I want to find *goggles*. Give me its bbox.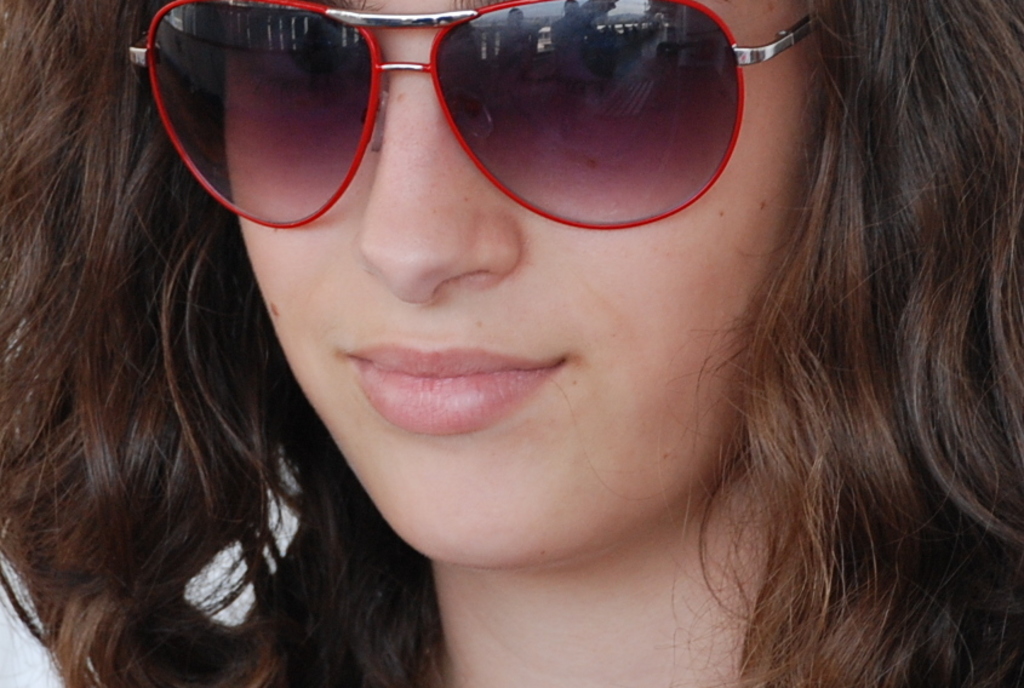
[left=125, top=0, right=823, bottom=231].
